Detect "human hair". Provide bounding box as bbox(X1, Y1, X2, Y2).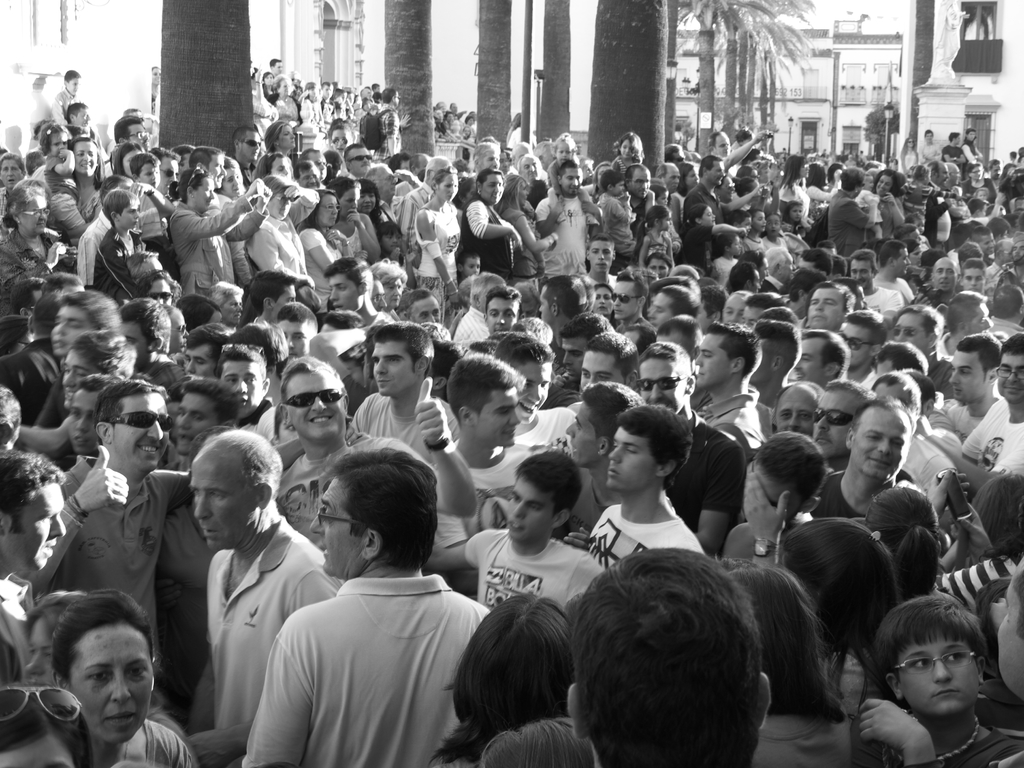
bbox(269, 52, 283, 70).
